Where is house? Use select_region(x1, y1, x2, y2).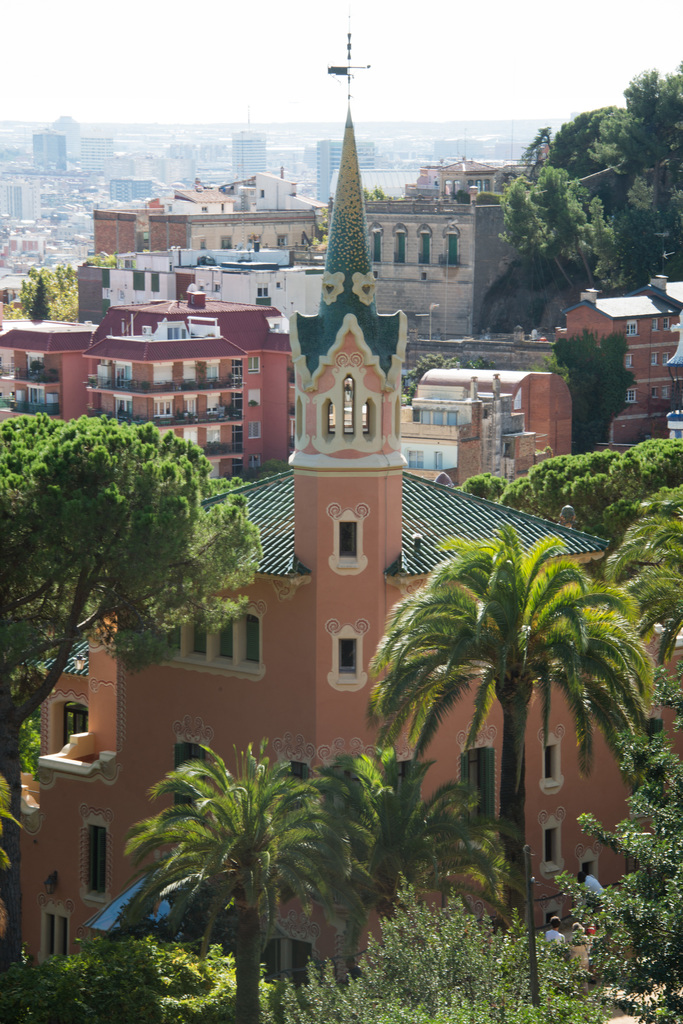
select_region(228, 128, 268, 191).
